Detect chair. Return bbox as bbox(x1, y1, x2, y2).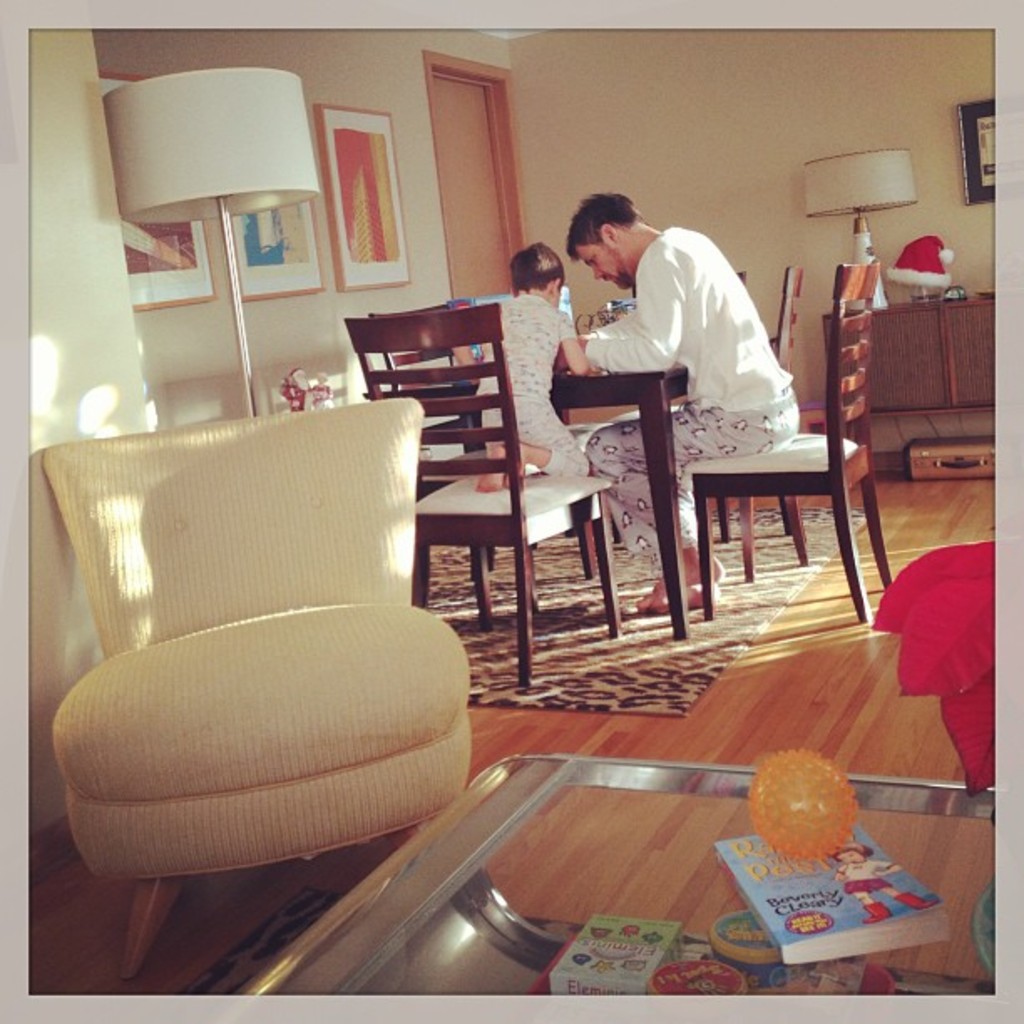
bbox(674, 248, 877, 626).
